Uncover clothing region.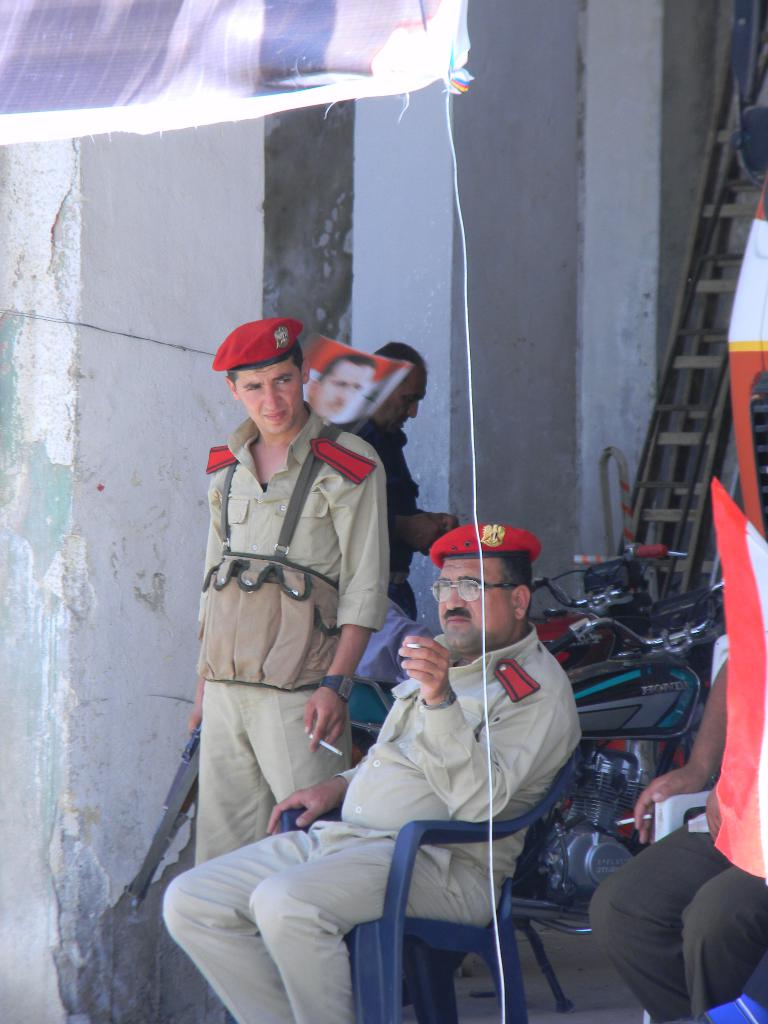
Uncovered: 162:373:409:892.
